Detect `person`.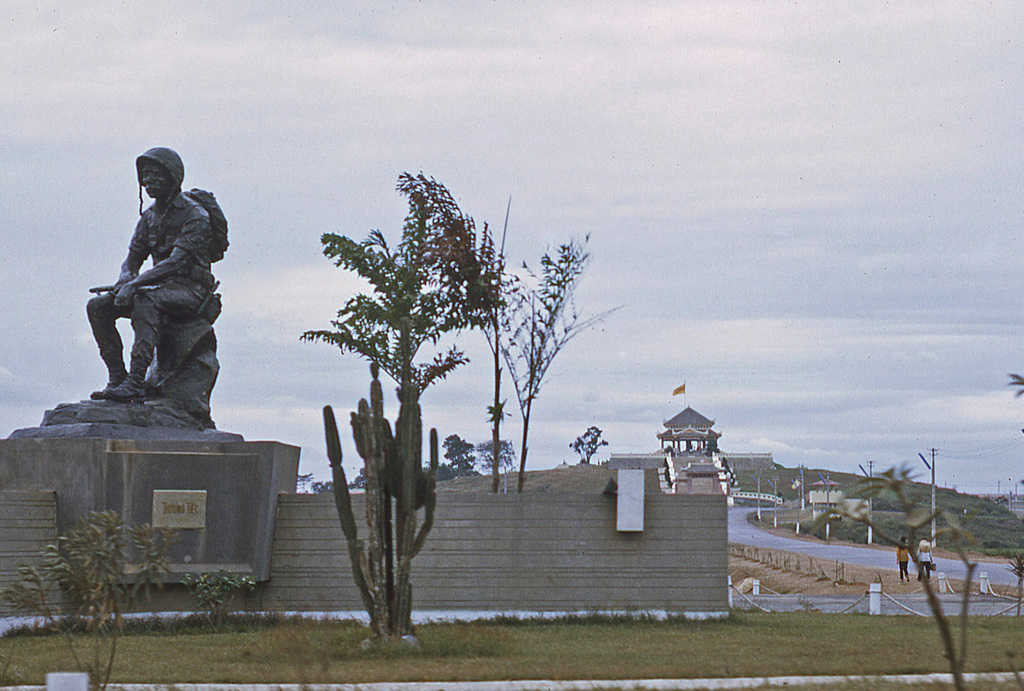
Detected at 914:535:941:579.
